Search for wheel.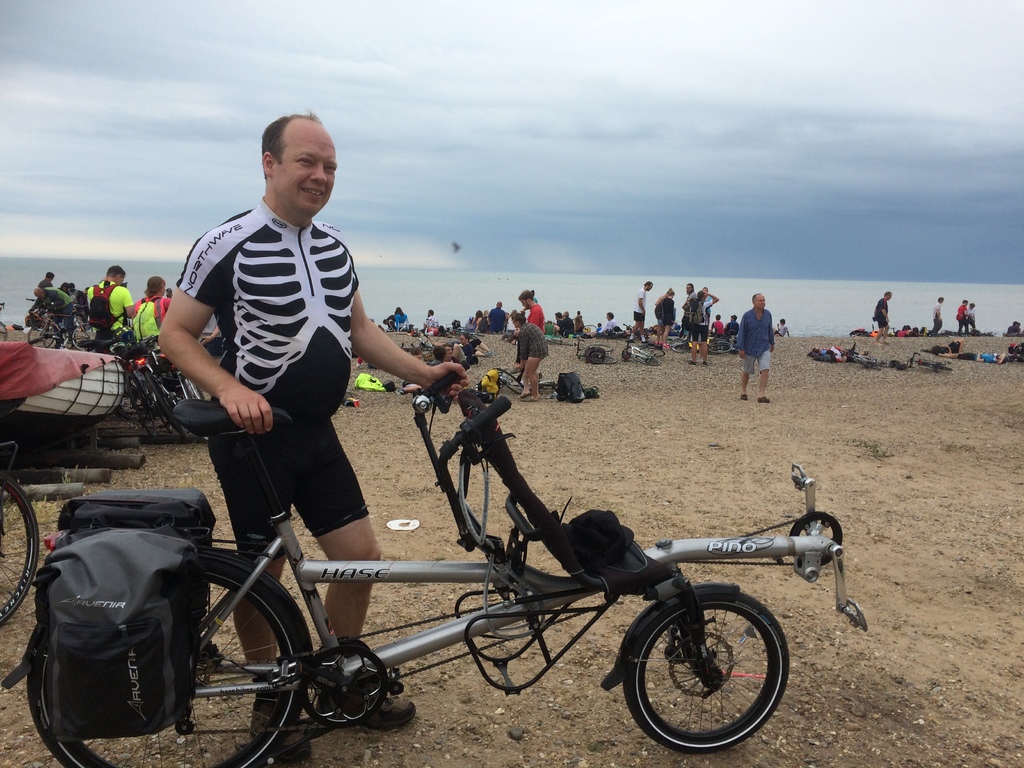
Found at locate(927, 358, 953, 365).
